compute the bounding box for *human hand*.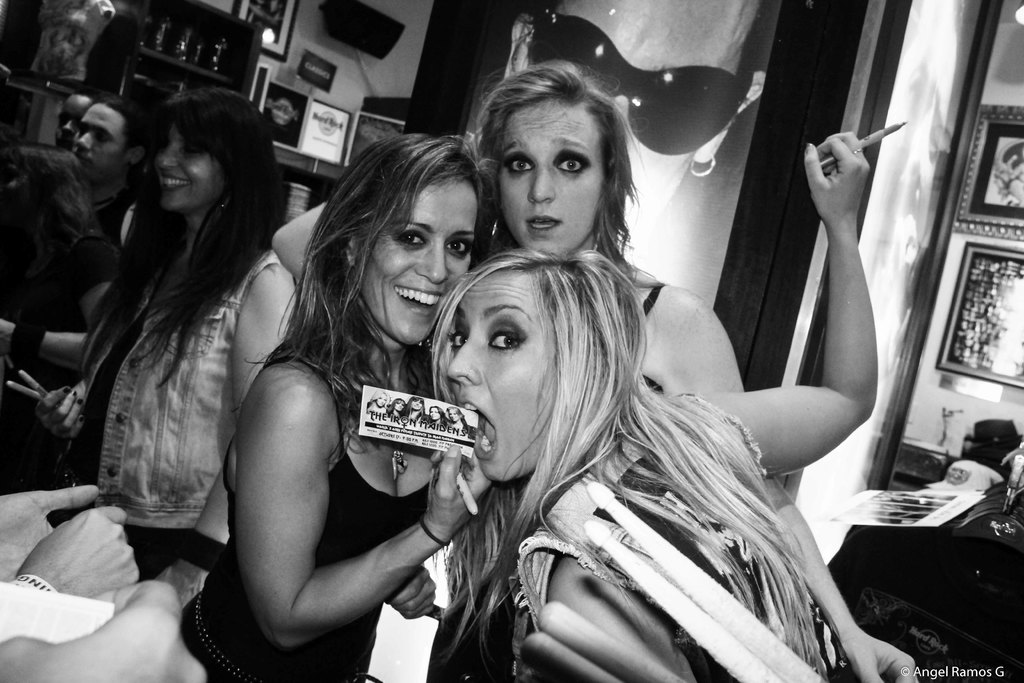
detection(426, 447, 493, 537).
